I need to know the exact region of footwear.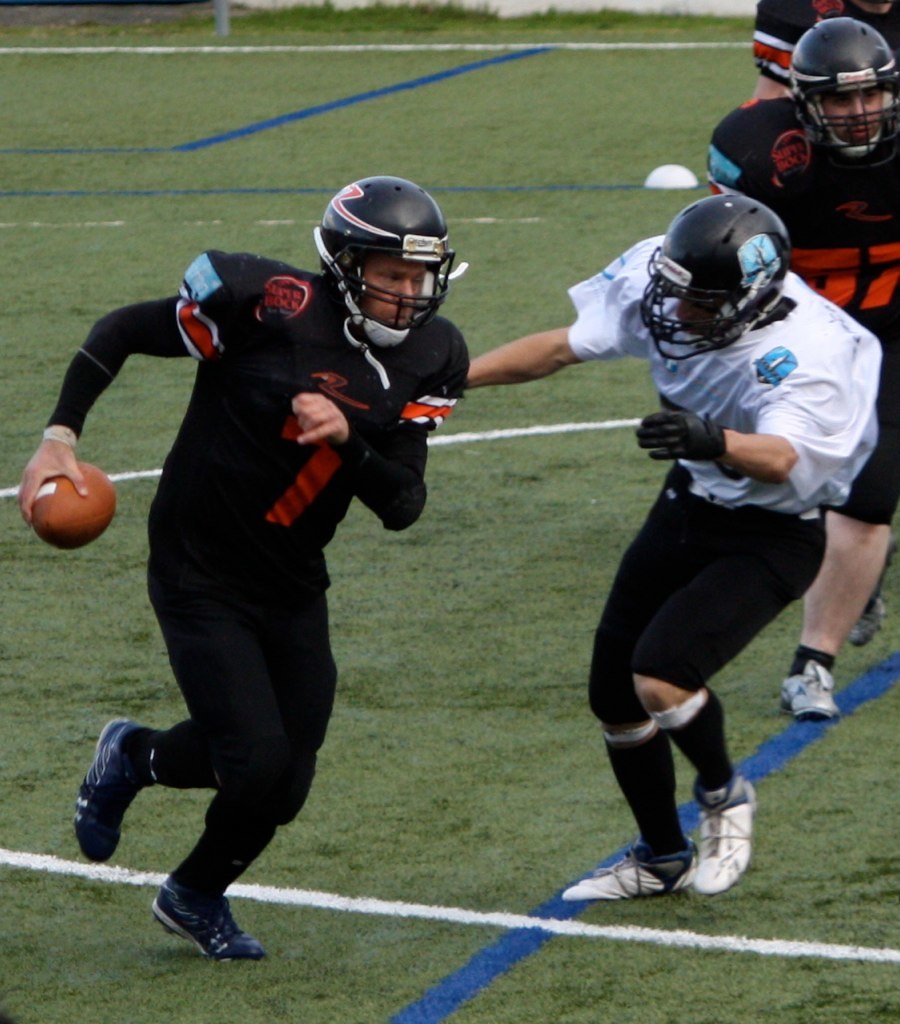
Region: bbox(847, 596, 890, 648).
